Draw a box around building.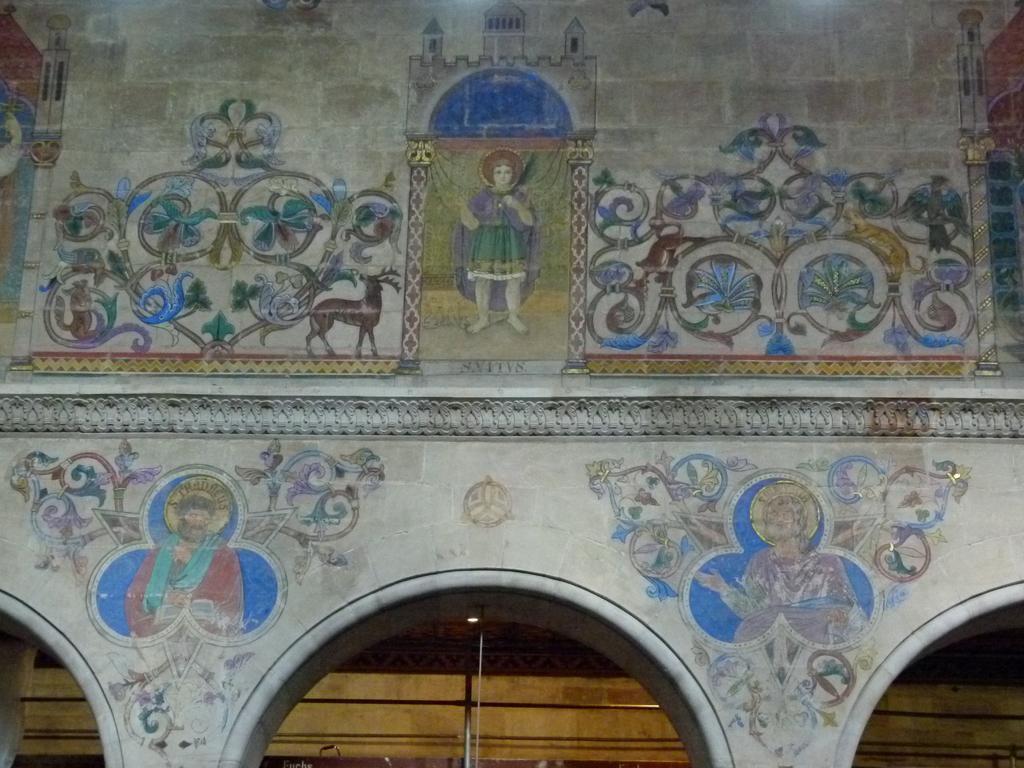
0:0:1023:767.
